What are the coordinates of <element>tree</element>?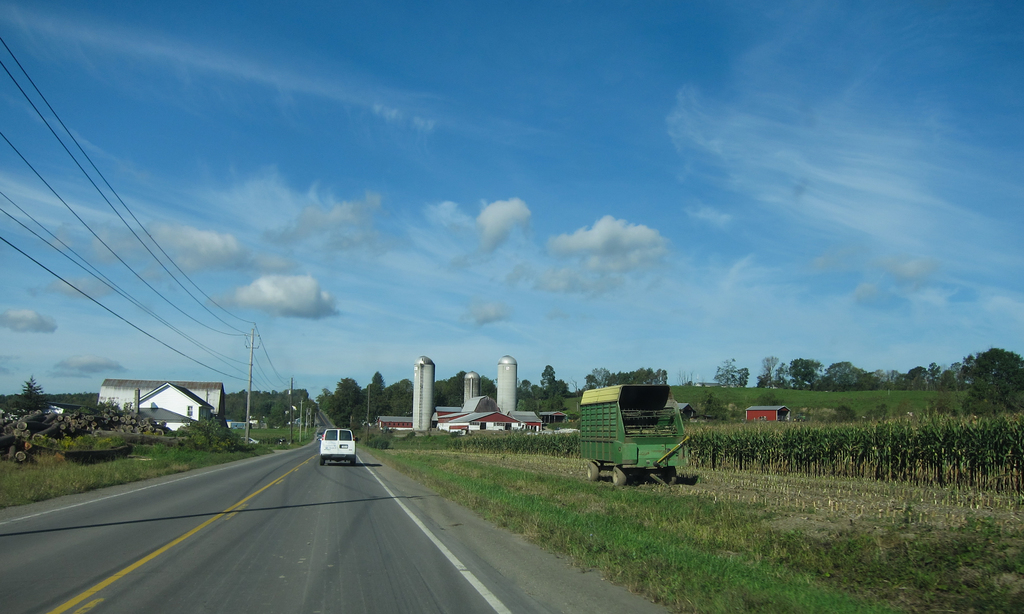
383/378/411/415.
